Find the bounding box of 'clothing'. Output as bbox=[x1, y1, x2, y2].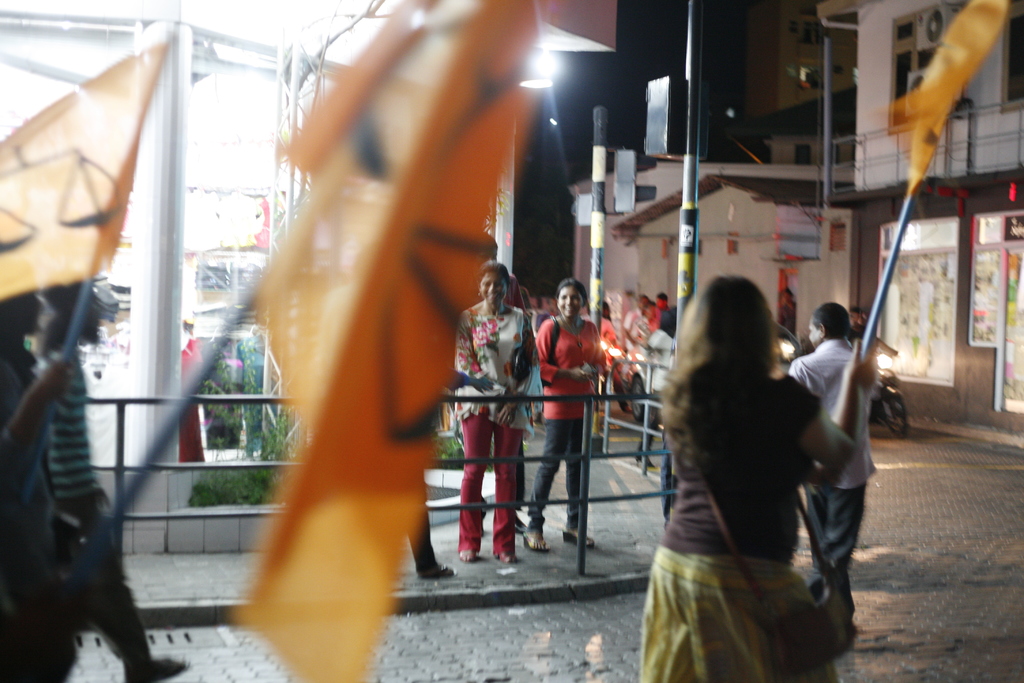
bbox=[779, 302, 797, 337].
